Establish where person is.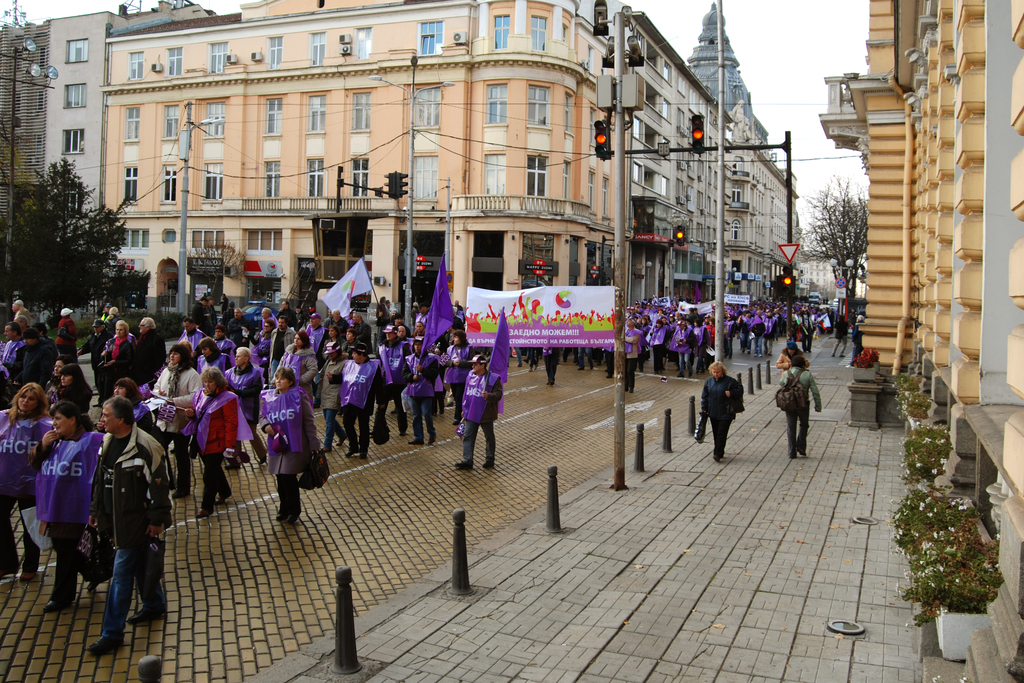
Established at box(314, 339, 349, 465).
